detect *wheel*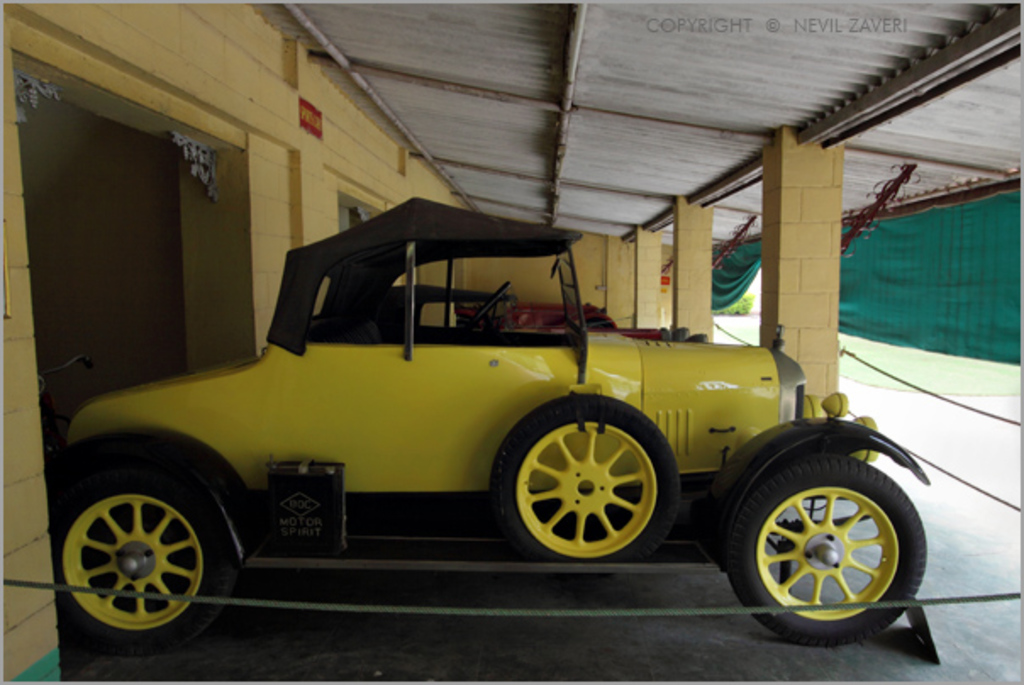
BBox(466, 273, 509, 327)
